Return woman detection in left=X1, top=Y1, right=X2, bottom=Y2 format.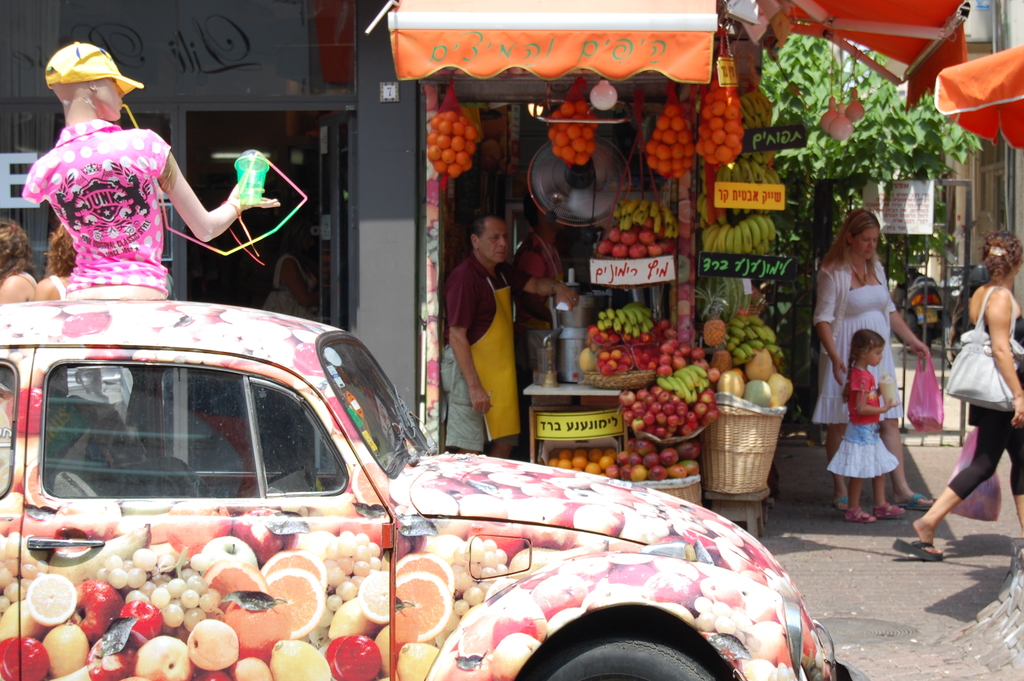
left=0, top=222, right=48, bottom=304.
